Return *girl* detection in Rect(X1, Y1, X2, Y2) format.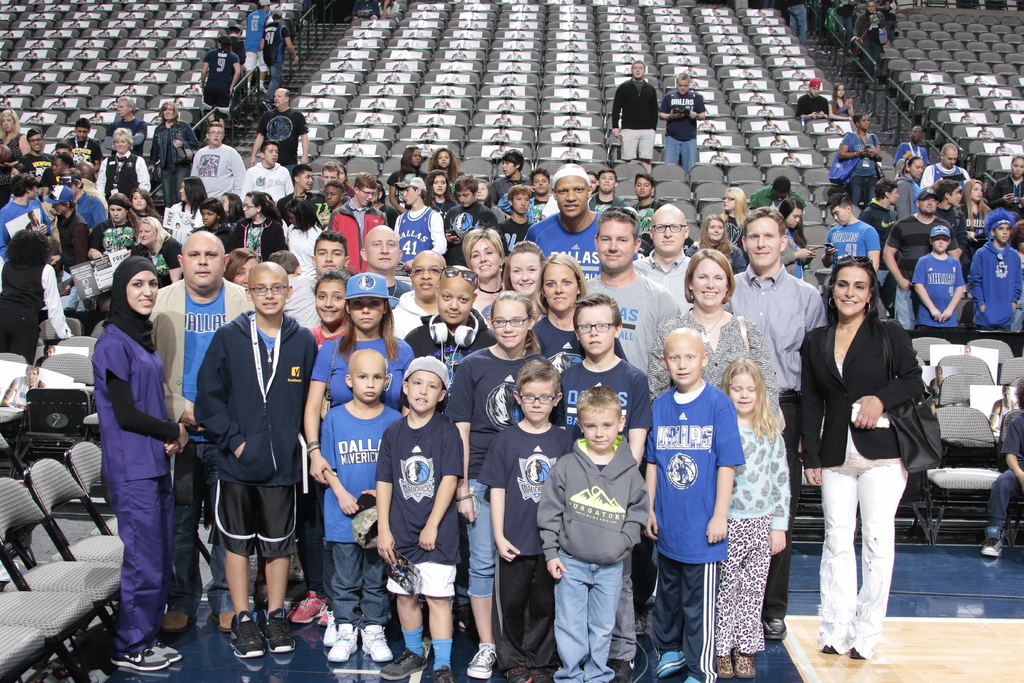
Rect(170, 175, 208, 245).
